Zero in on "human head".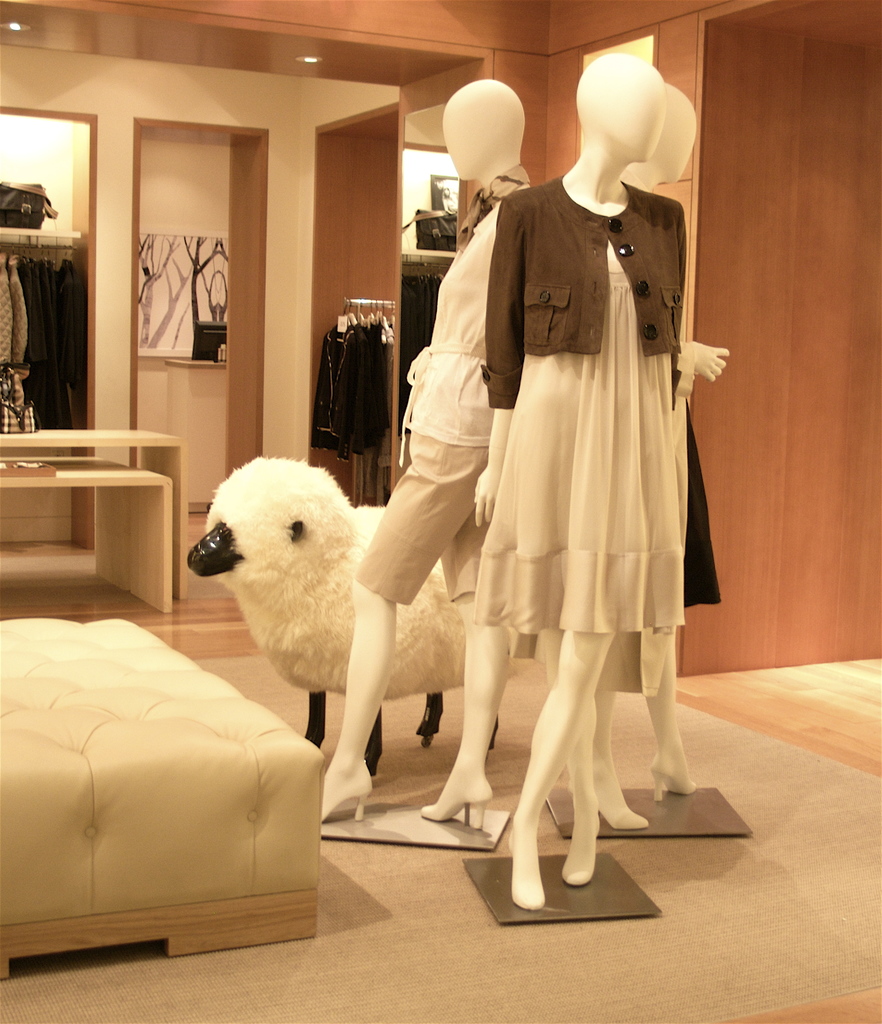
Zeroed in: left=646, top=81, right=696, bottom=182.
